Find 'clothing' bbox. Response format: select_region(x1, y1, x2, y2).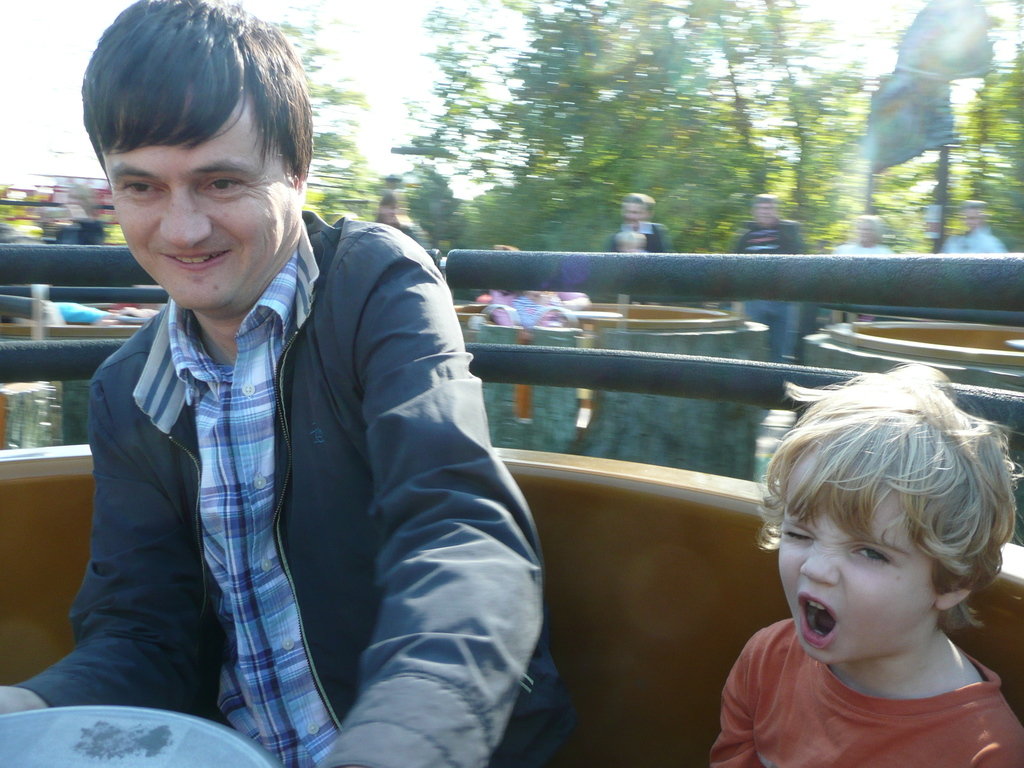
select_region(831, 238, 891, 258).
